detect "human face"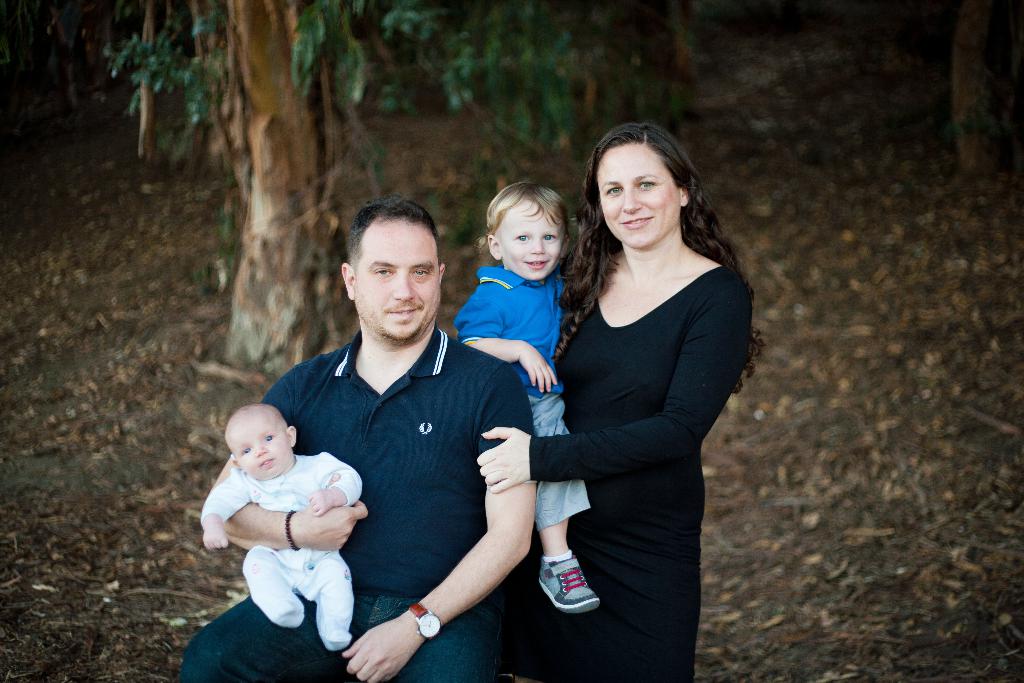
<region>355, 222, 440, 339</region>
